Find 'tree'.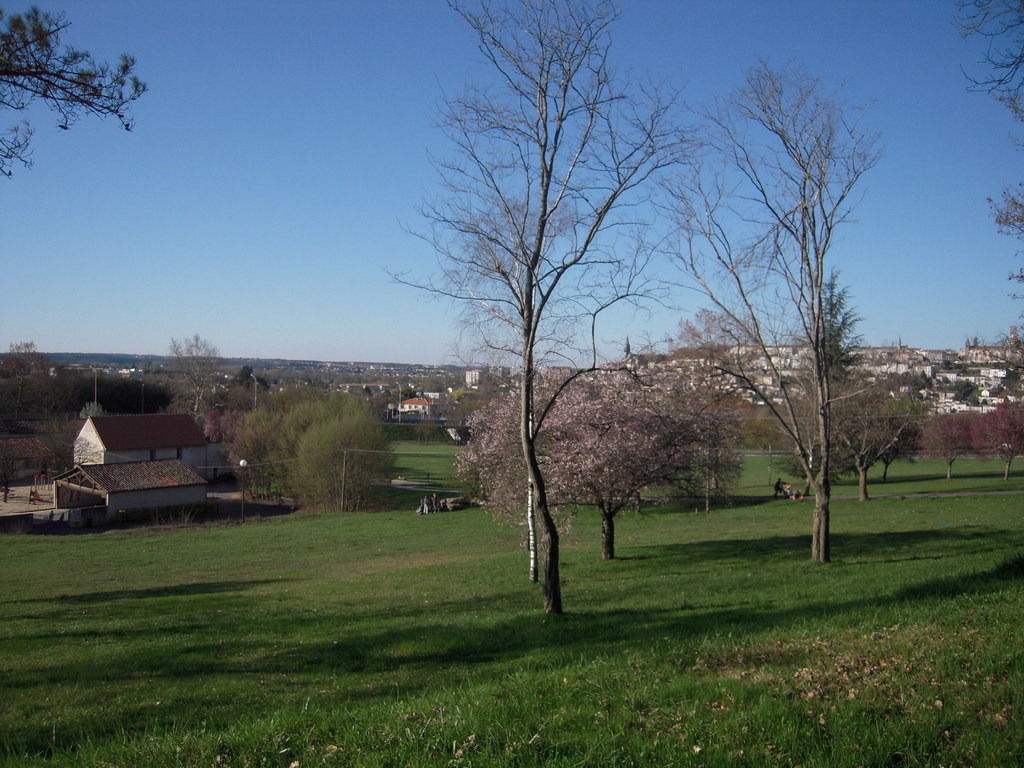
region(228, 361, 268, 393).
